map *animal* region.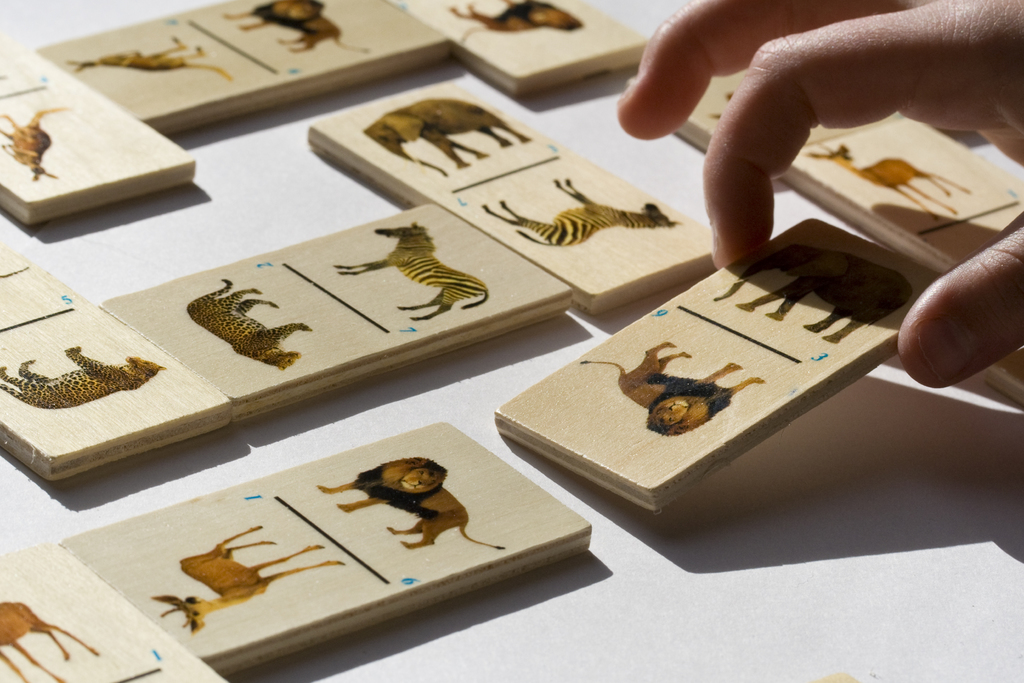
Mapped to bbox(485, 180, 682, 247).
